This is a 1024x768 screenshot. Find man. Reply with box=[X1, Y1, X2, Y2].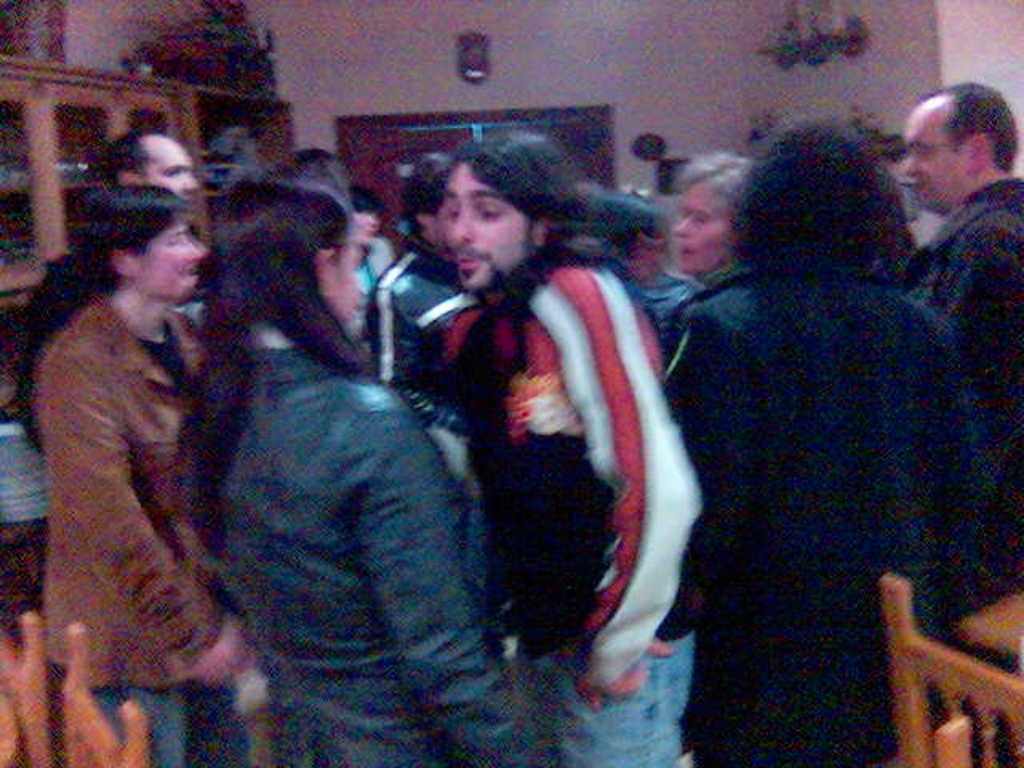
box=[894, 77, 1022, 581].
